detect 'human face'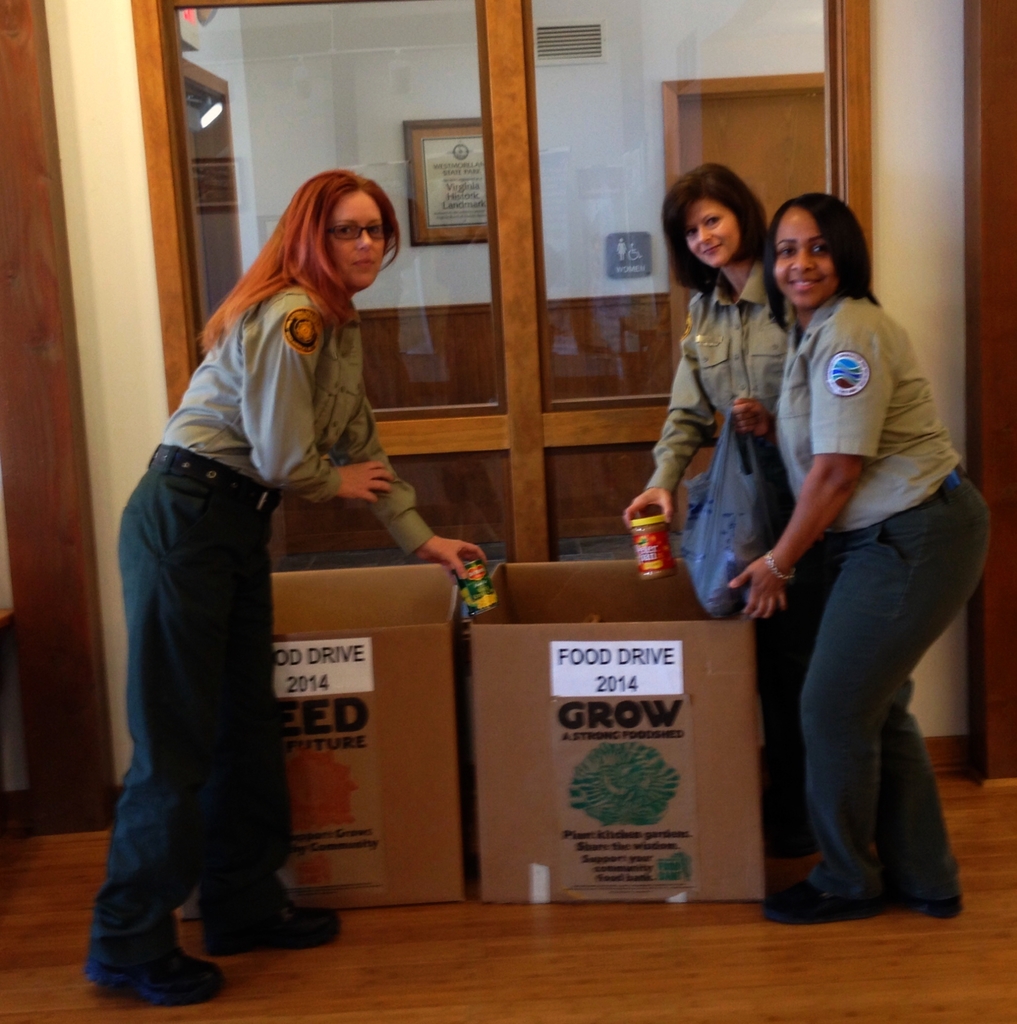
pyautogui.locateOnScreen(324, 188, 385, 288)
